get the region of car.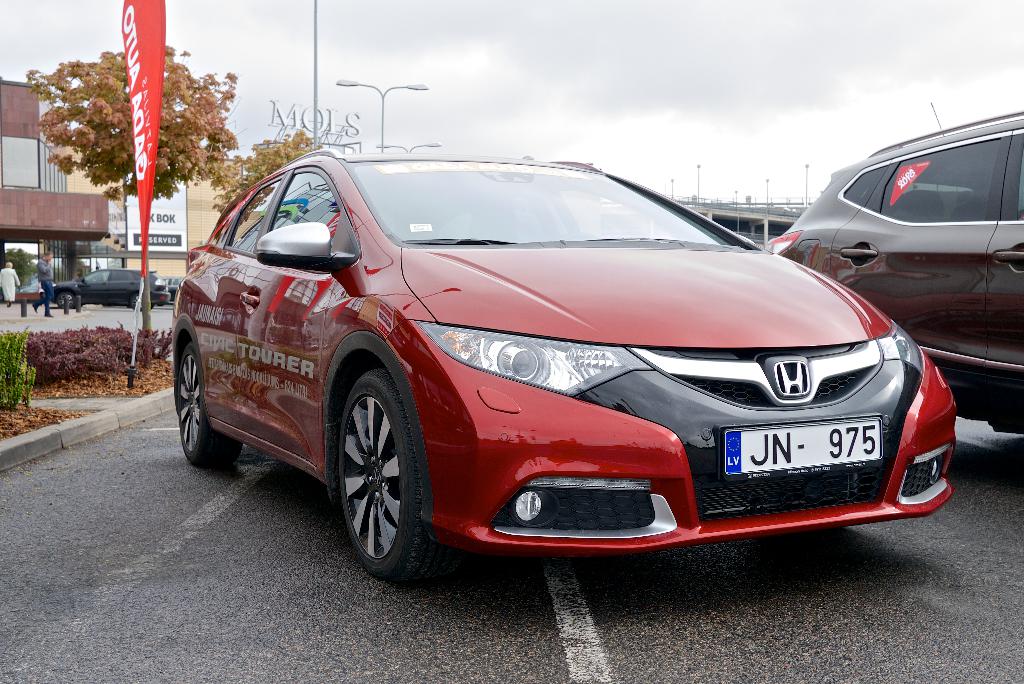
[50, 266, 173, 314].
